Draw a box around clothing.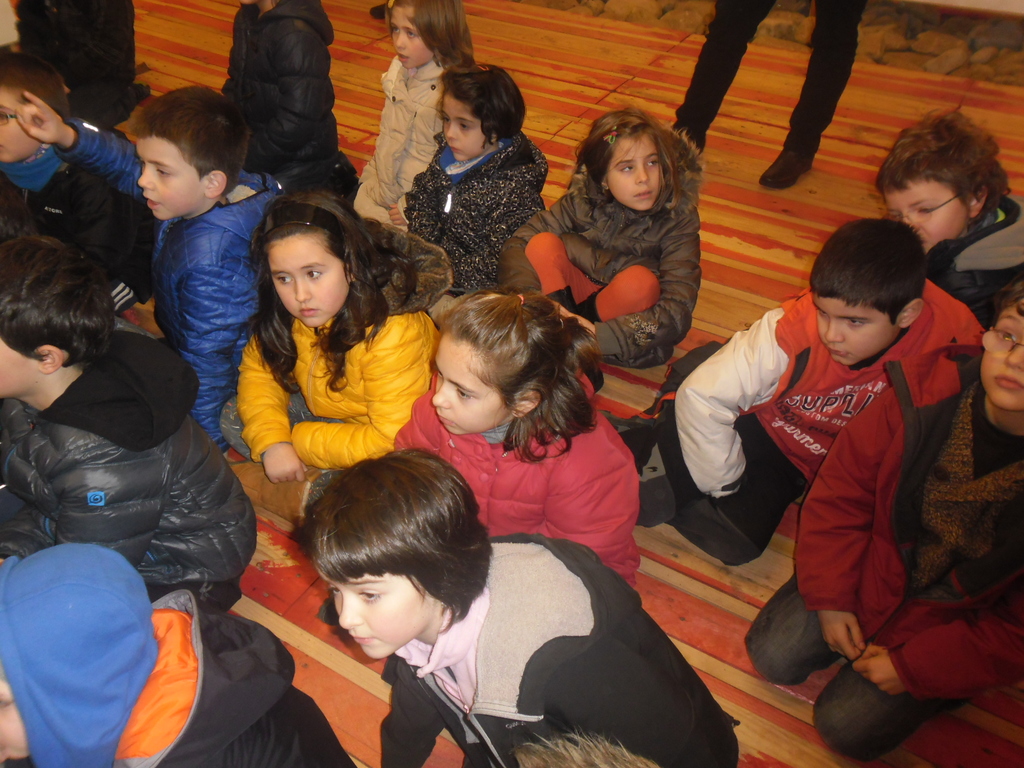
region(378, 527, 745, 767).
